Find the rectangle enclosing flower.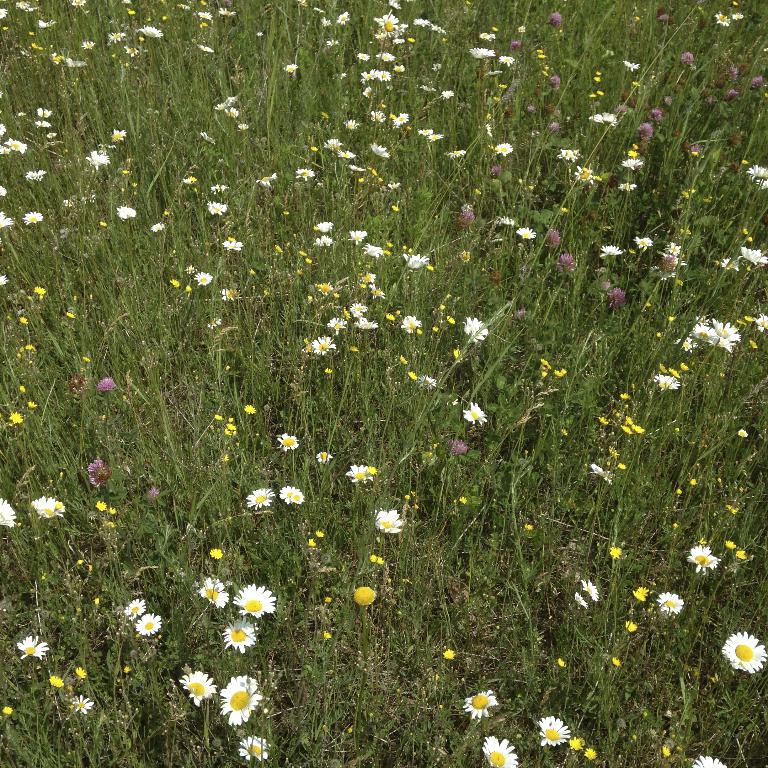
503/106/515/120.
